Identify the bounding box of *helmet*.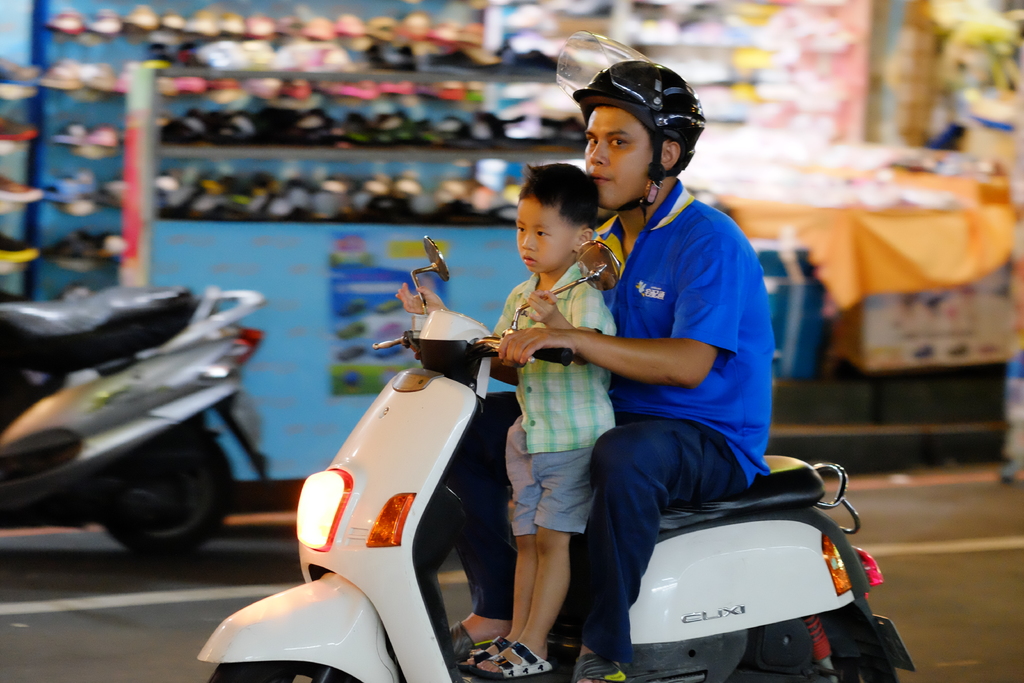
box(550, 28, 716, 218).
